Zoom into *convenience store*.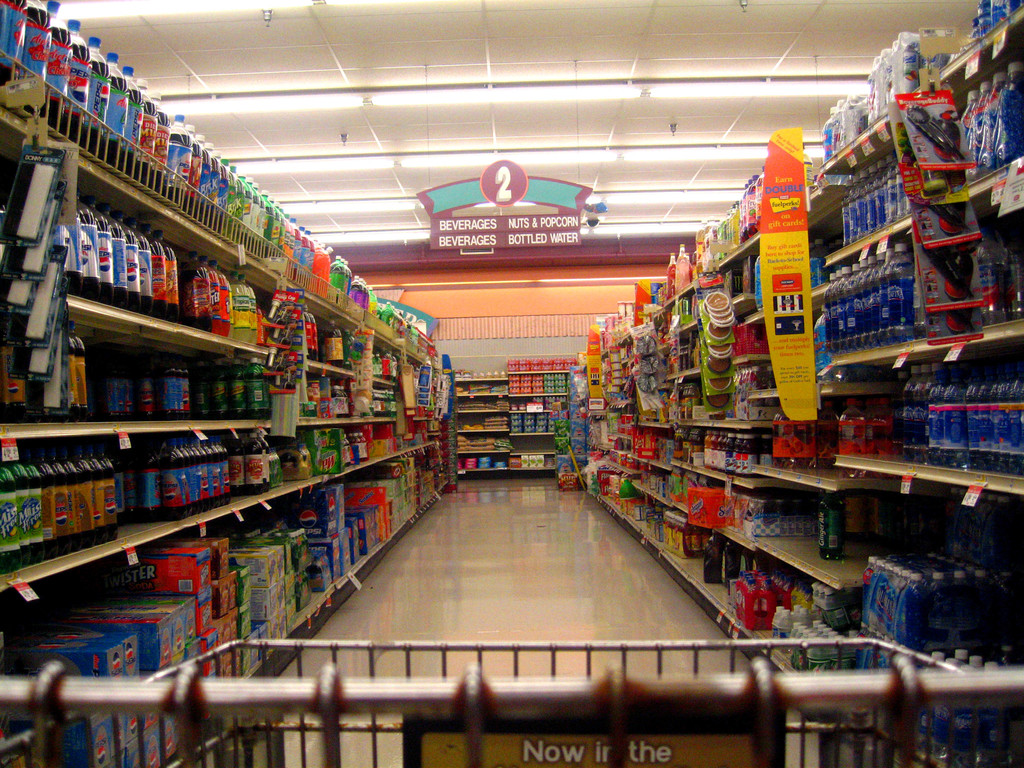
Zoom target: 0/0/1023/767.
